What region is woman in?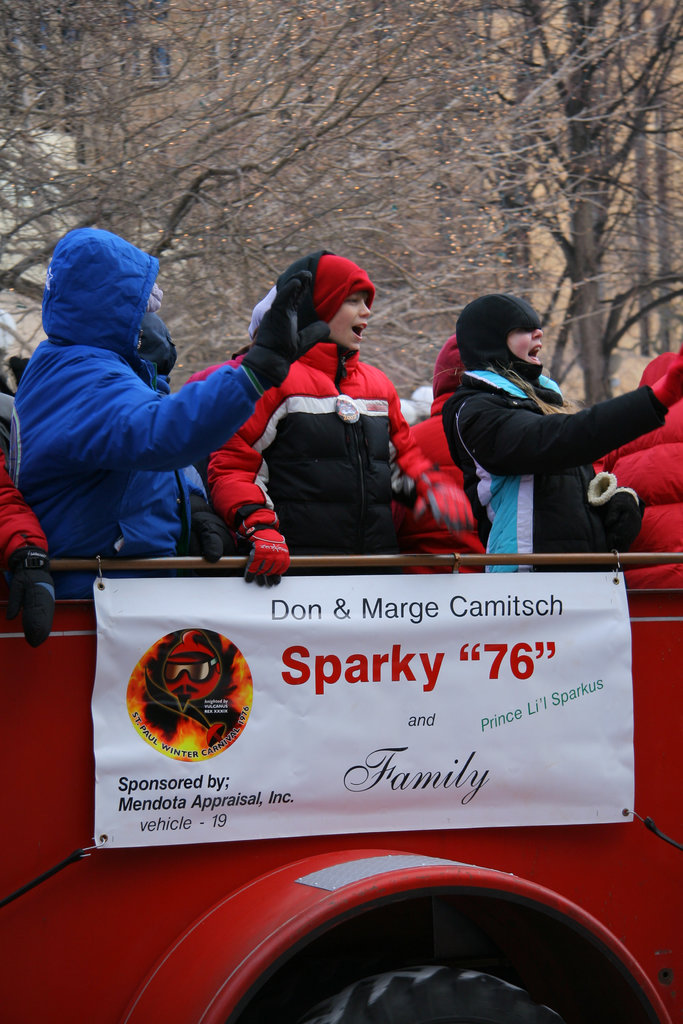
(x1=434, y1=287, x2=661, y2=582).
